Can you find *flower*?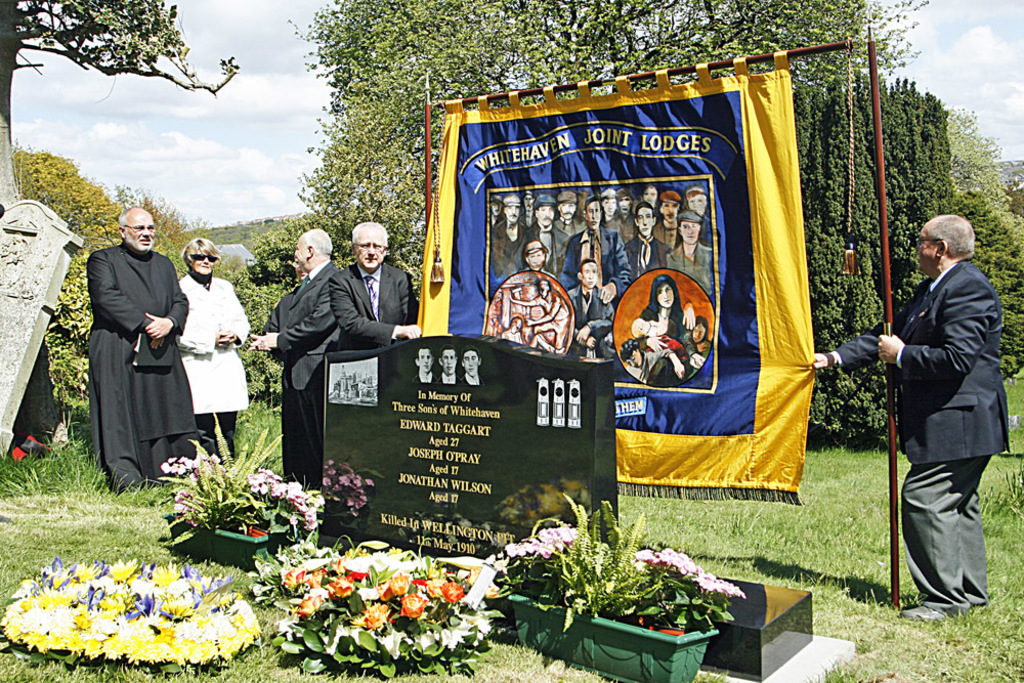
Yes, bounding box: 350/602/396/631.
